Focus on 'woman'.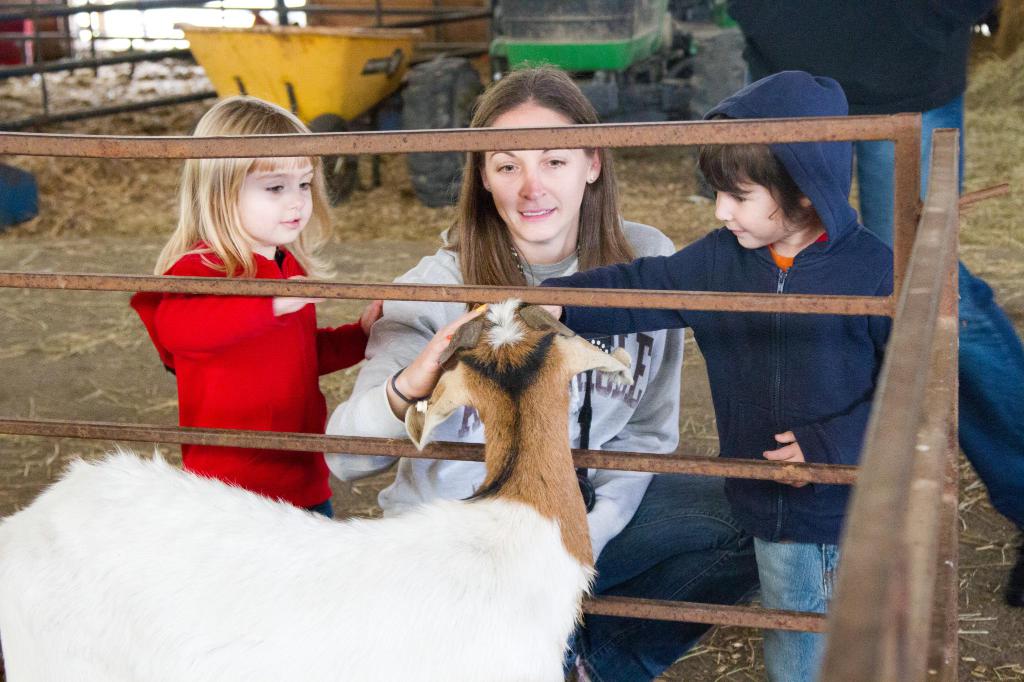
Focused at Rect(324, 58, 763, 681).
